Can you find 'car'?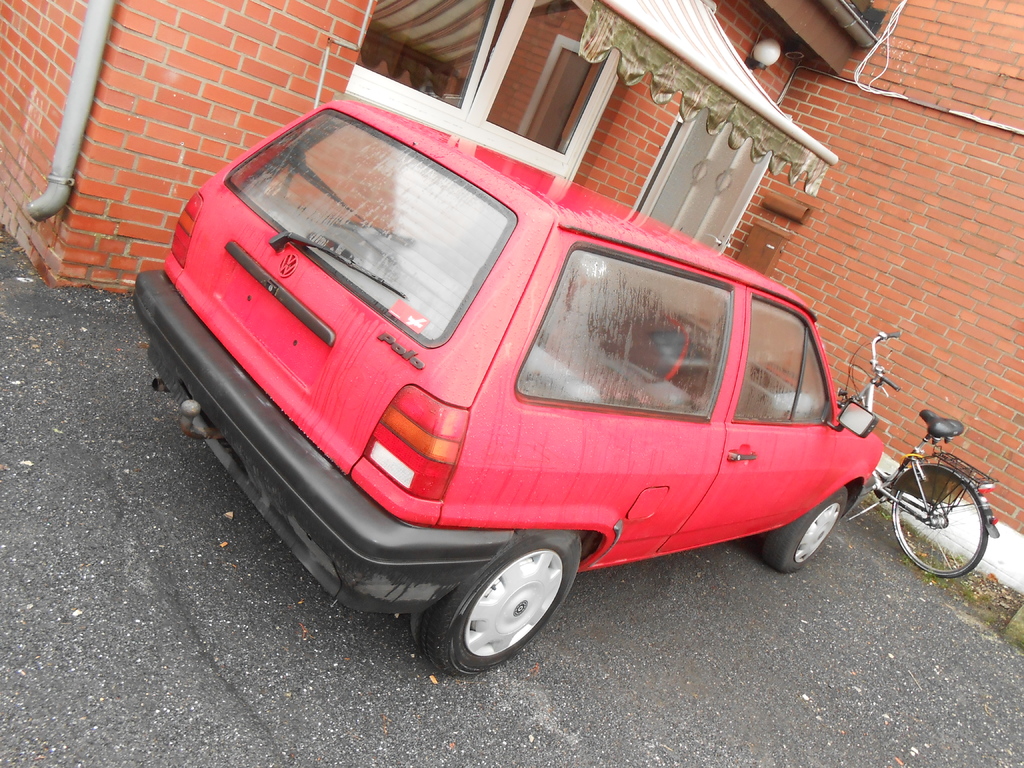
Yes, bounding box: 127, 101, 881, 679.
